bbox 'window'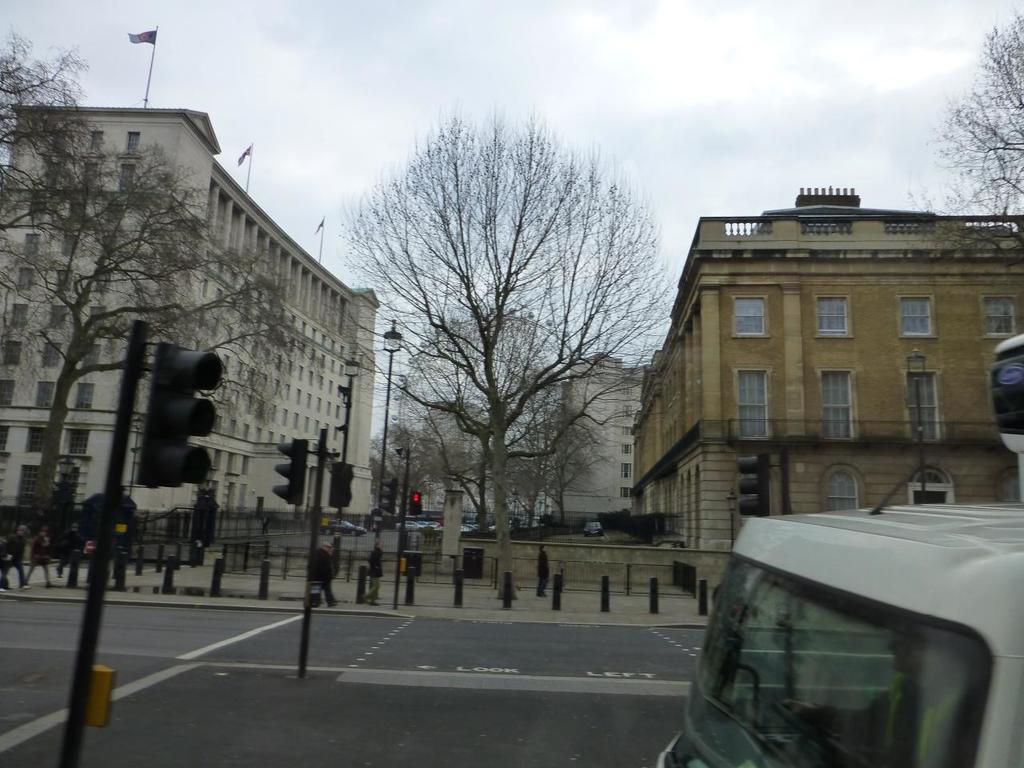
Rect(620, 405, 632, 417)
